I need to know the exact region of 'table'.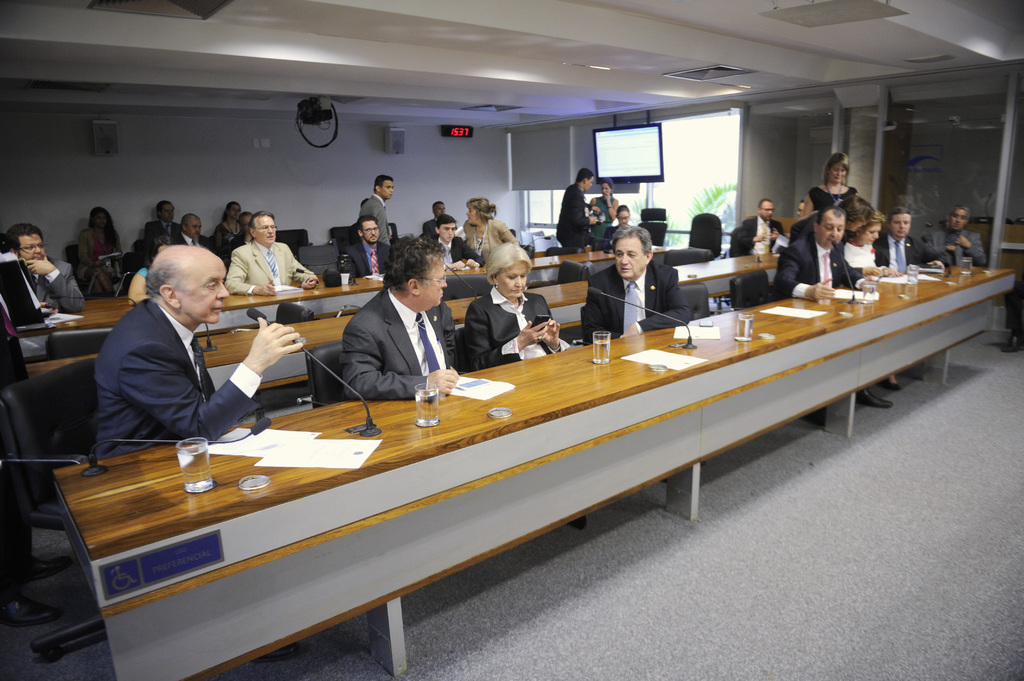
Region: l=33, t=258, r=781, b=394.
